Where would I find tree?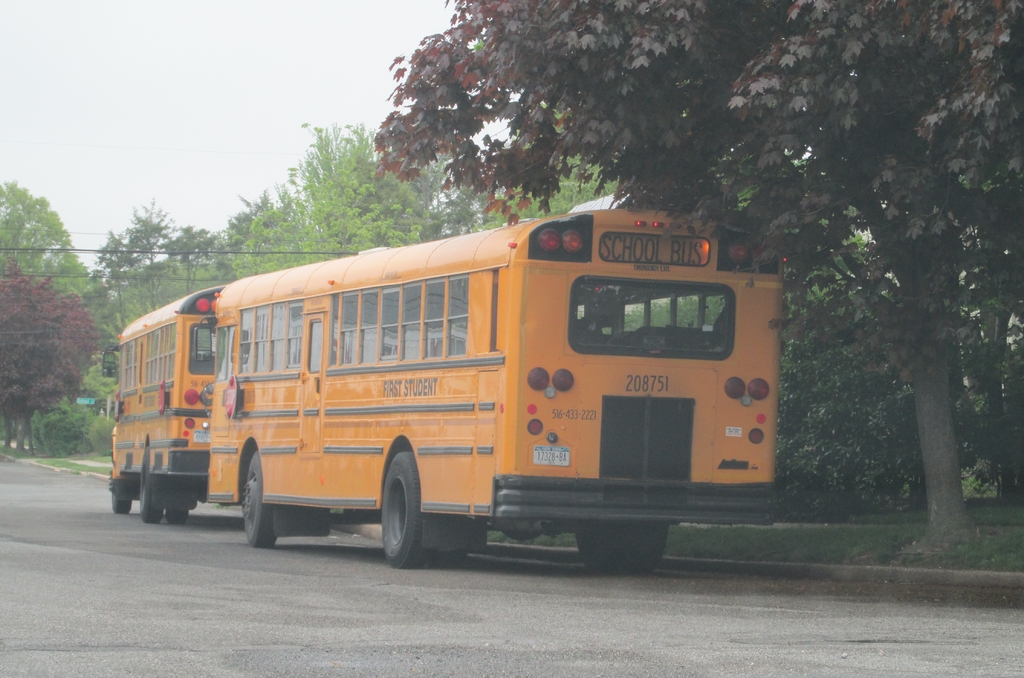
At bbox=[234, 120, 447, 281].
